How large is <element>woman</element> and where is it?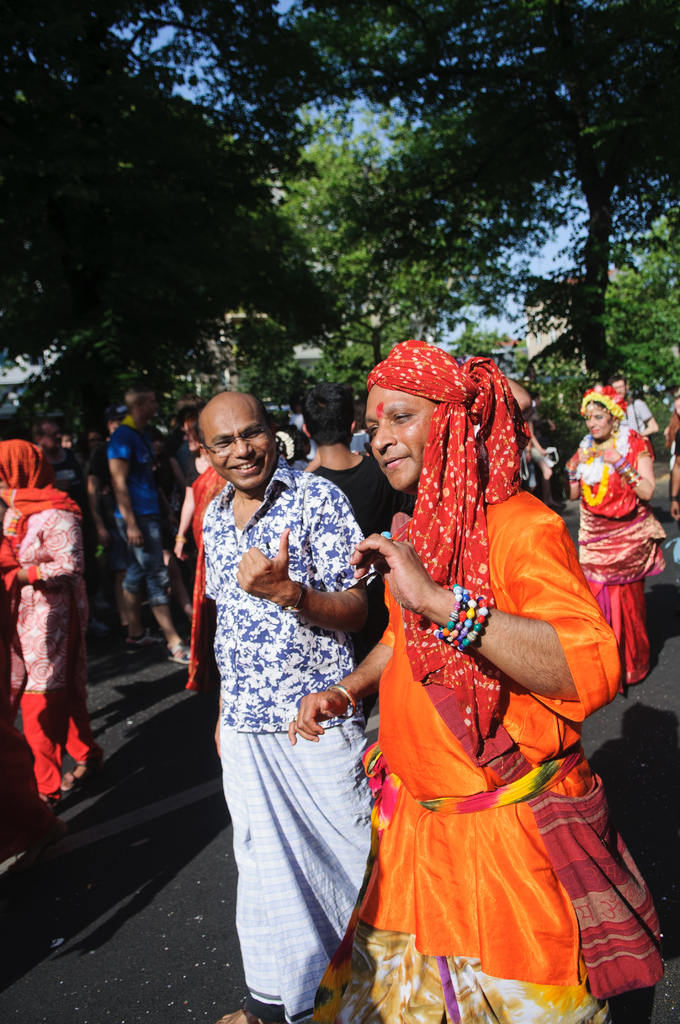
Bounding box: pyautogui.locateOnScreen(0, 431, 91, 810).
